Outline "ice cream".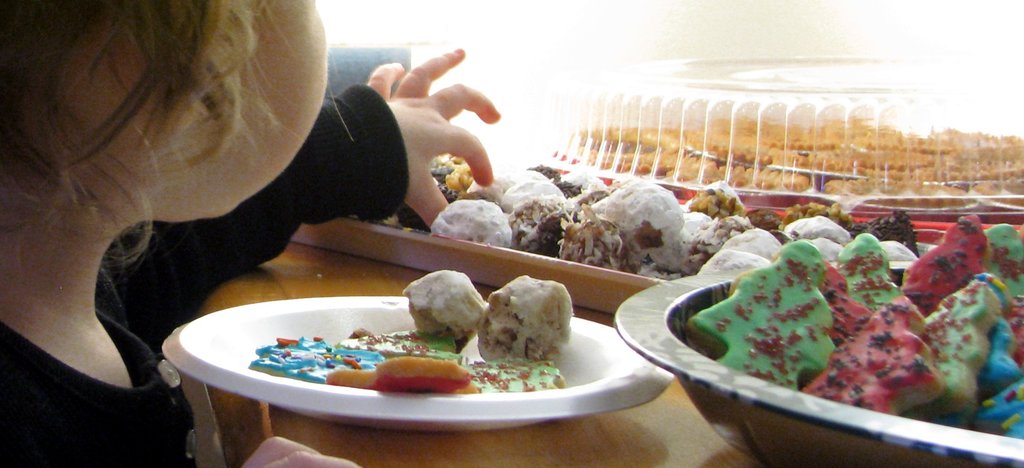
Outline: bbox=[346, 174, 929, 284].
